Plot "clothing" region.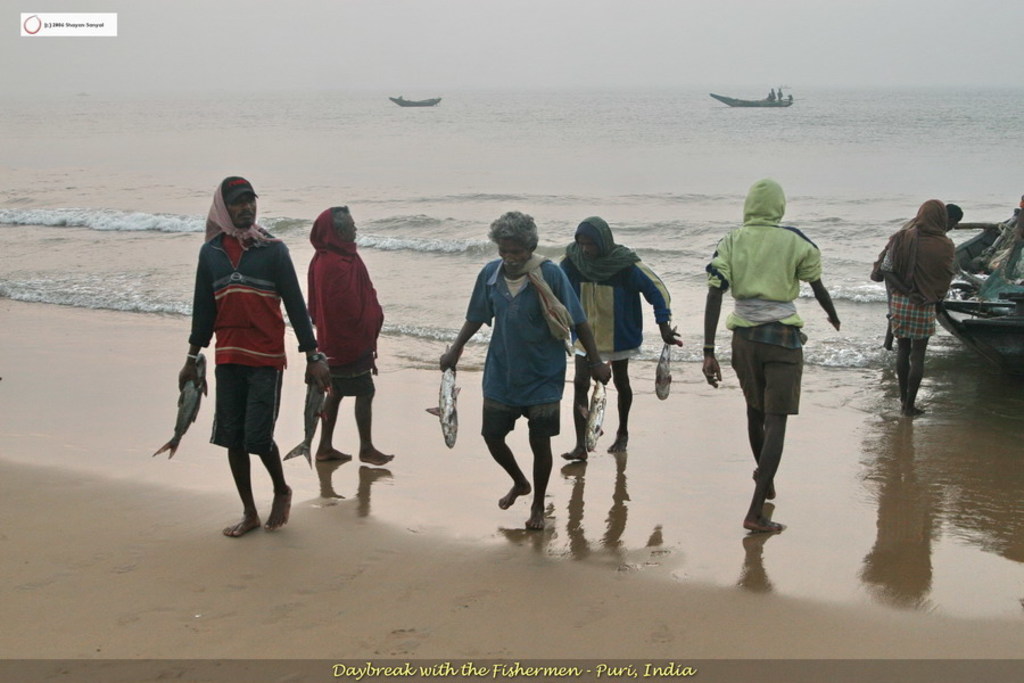
Plotted at select_region(170, 228, 331, 463).
